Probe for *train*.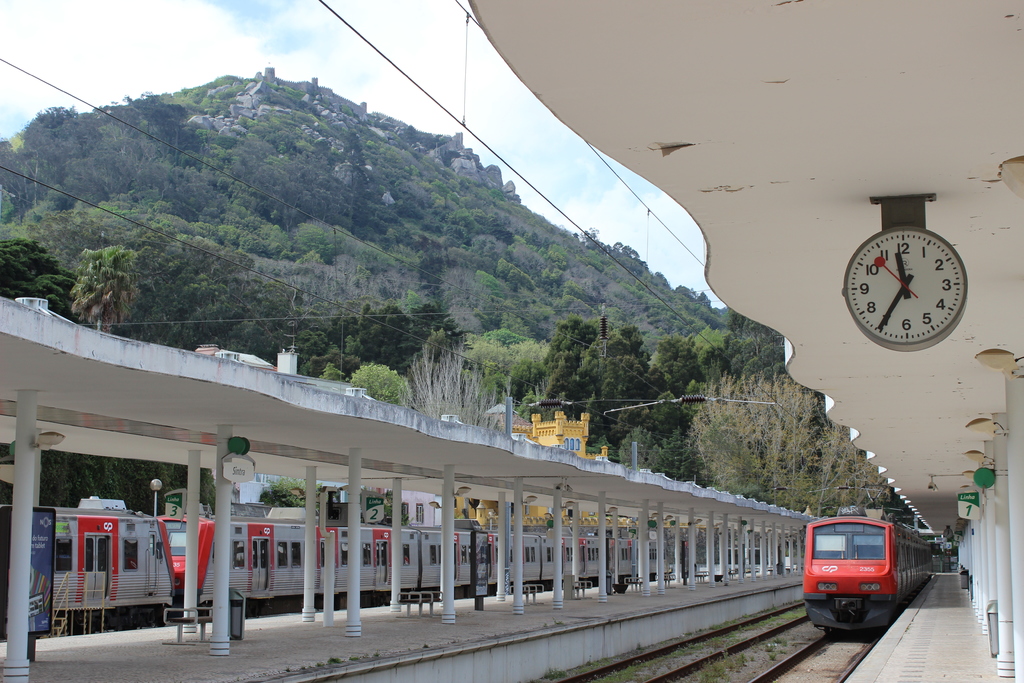
Probe result: {"x1": 803, "y1": 514, "x2": 932, "y2": 641}.
